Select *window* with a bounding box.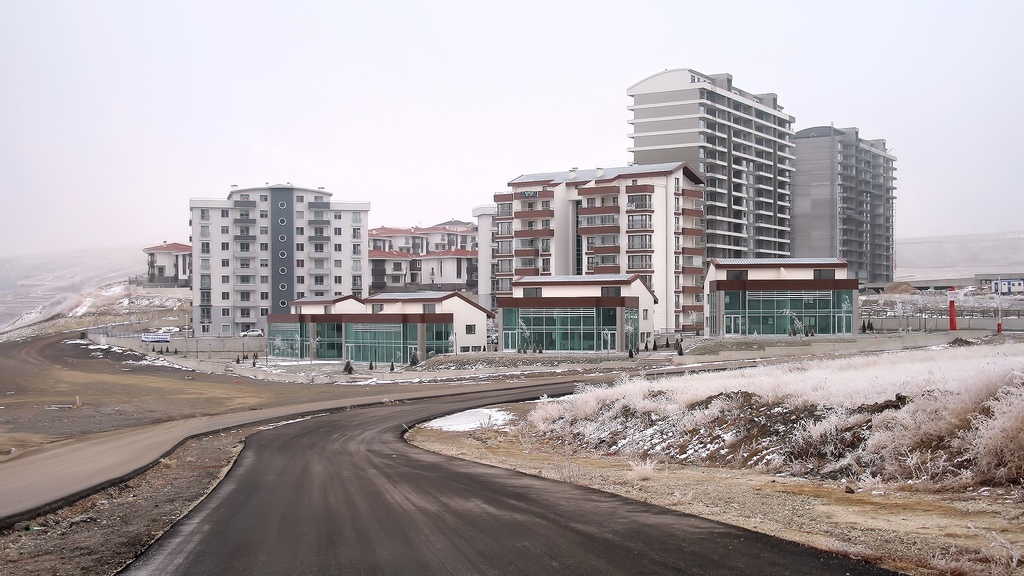
202,277,214,289.
